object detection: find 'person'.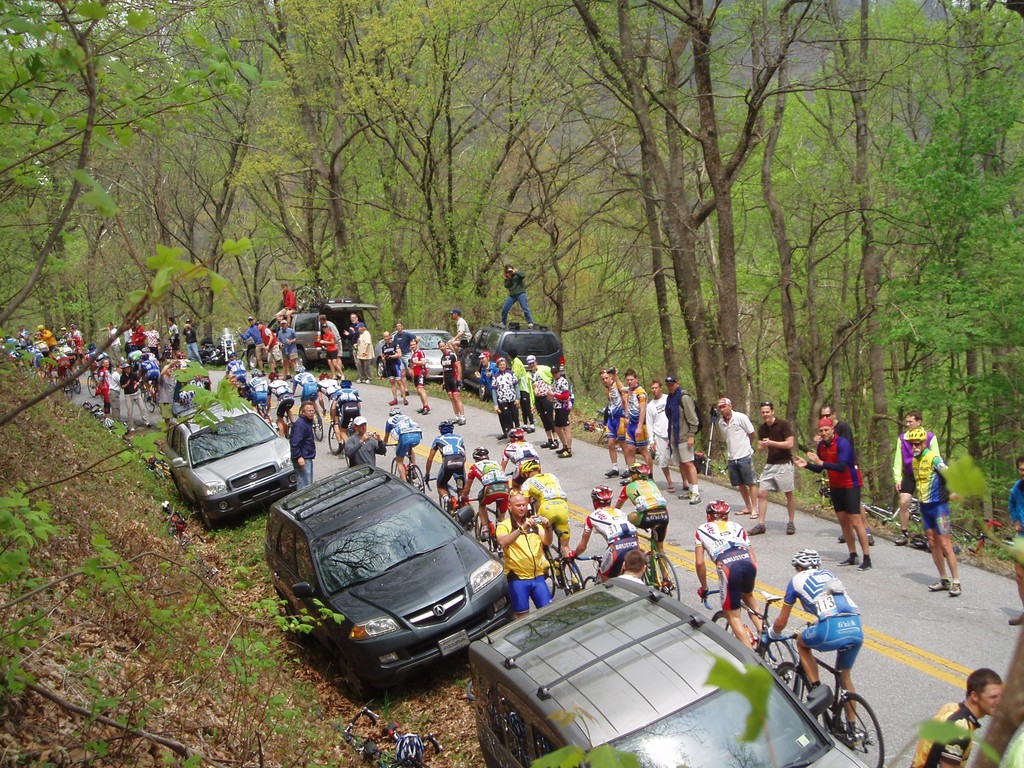
895,424,965,602.
